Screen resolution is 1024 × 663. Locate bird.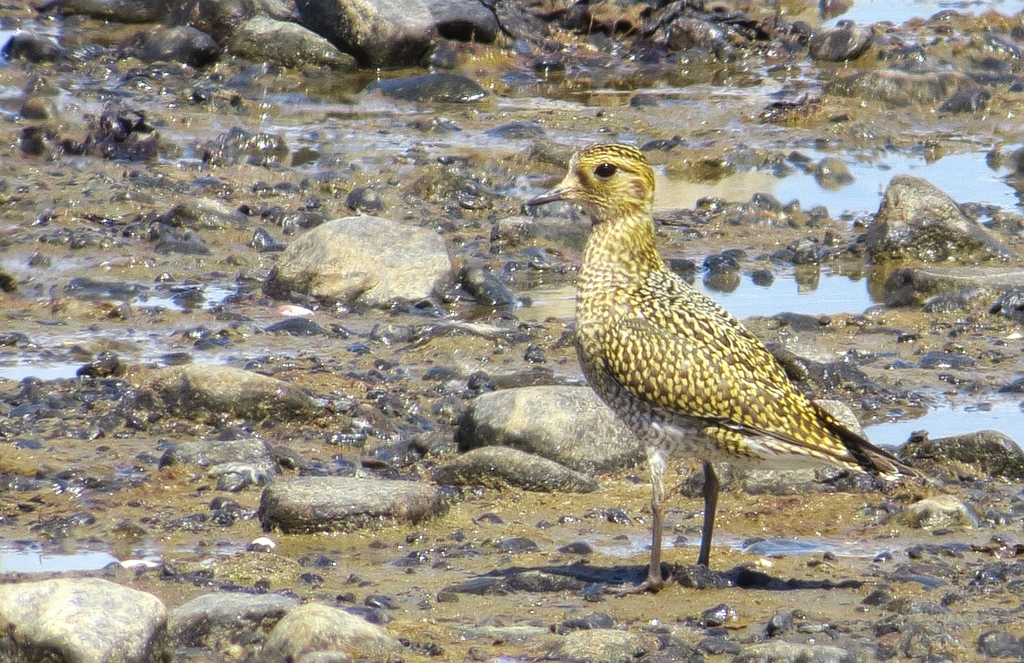
530 143 926 574.
